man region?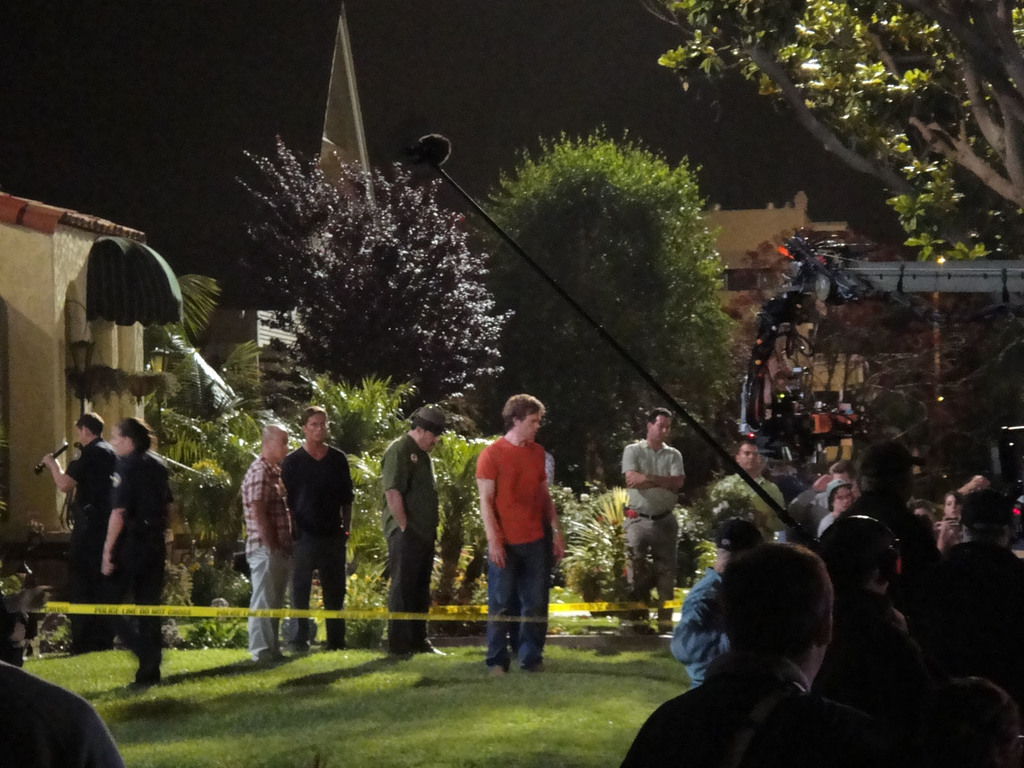
Rect(946, 490, 1023, 673)
